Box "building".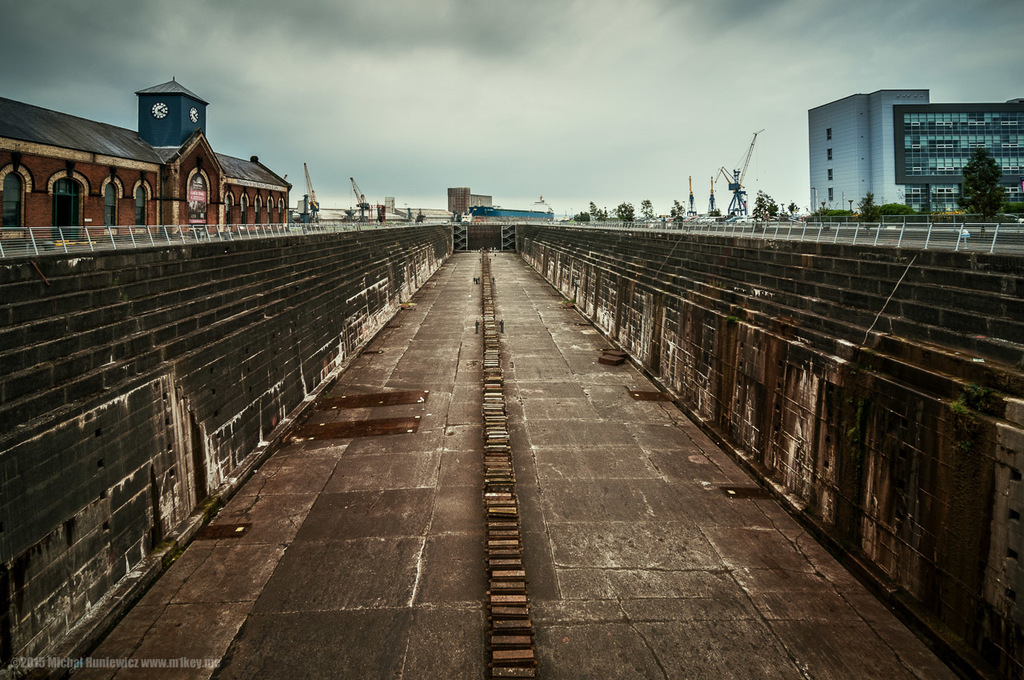
{"left": 0, "top": 68, "right": 291, "bottom": 253}.
